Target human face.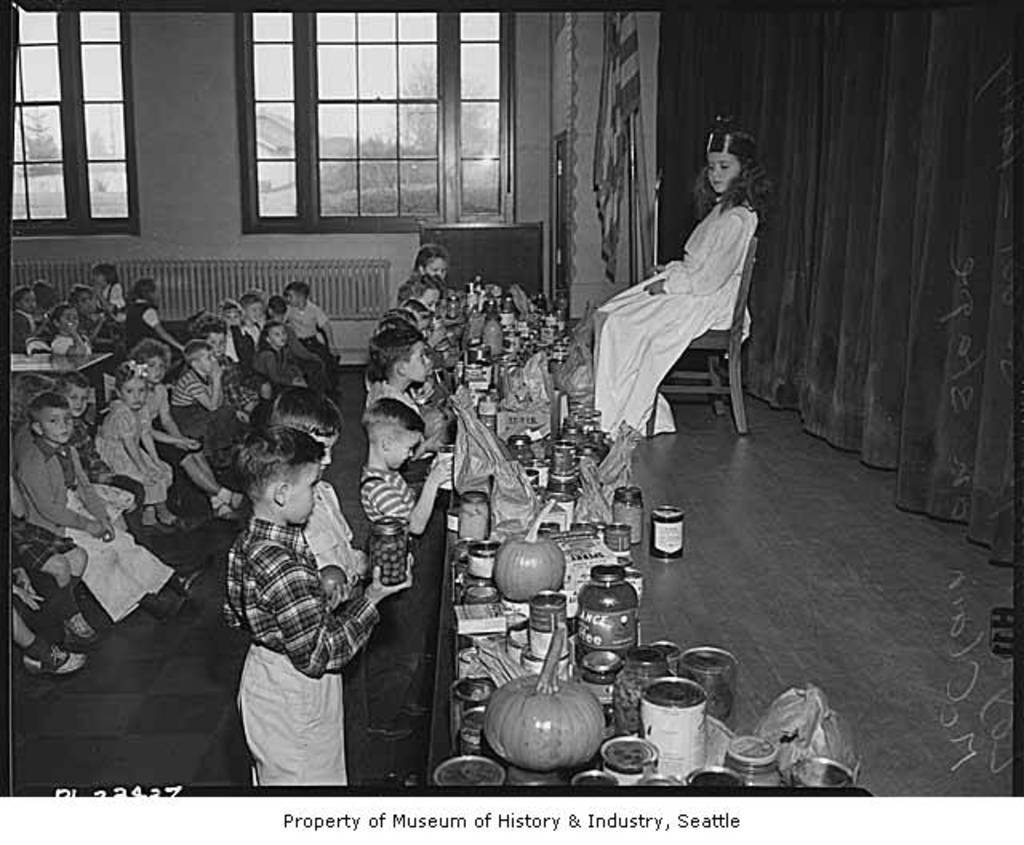
Target region: bbox=[395, 435, 419, 467].
